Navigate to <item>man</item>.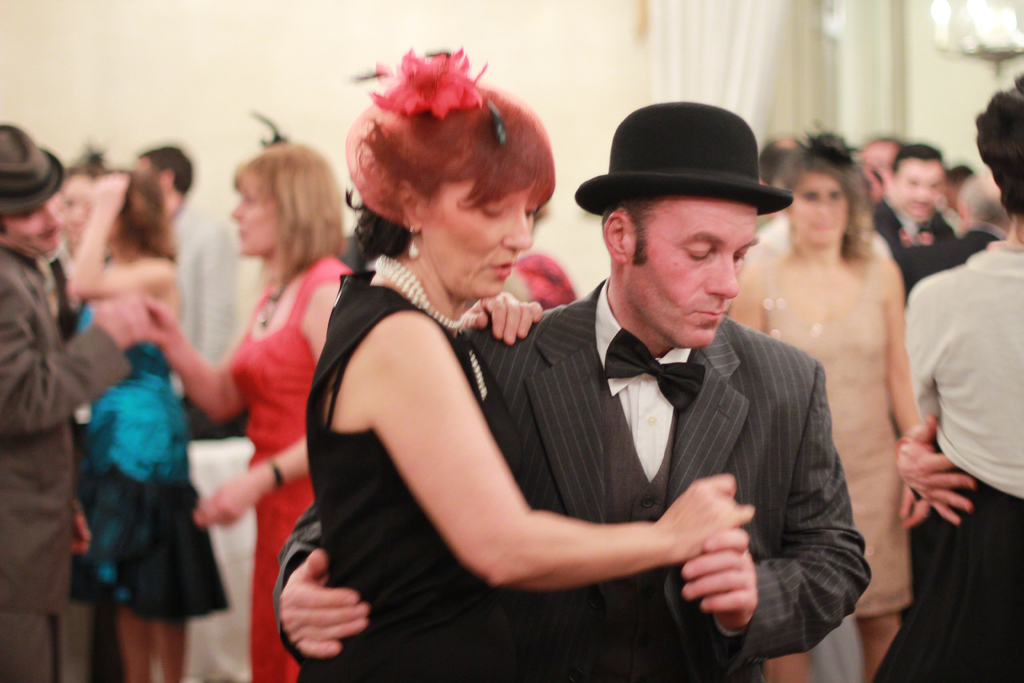
Navigation target: left=758, top=131, right=802, bottom=189.
